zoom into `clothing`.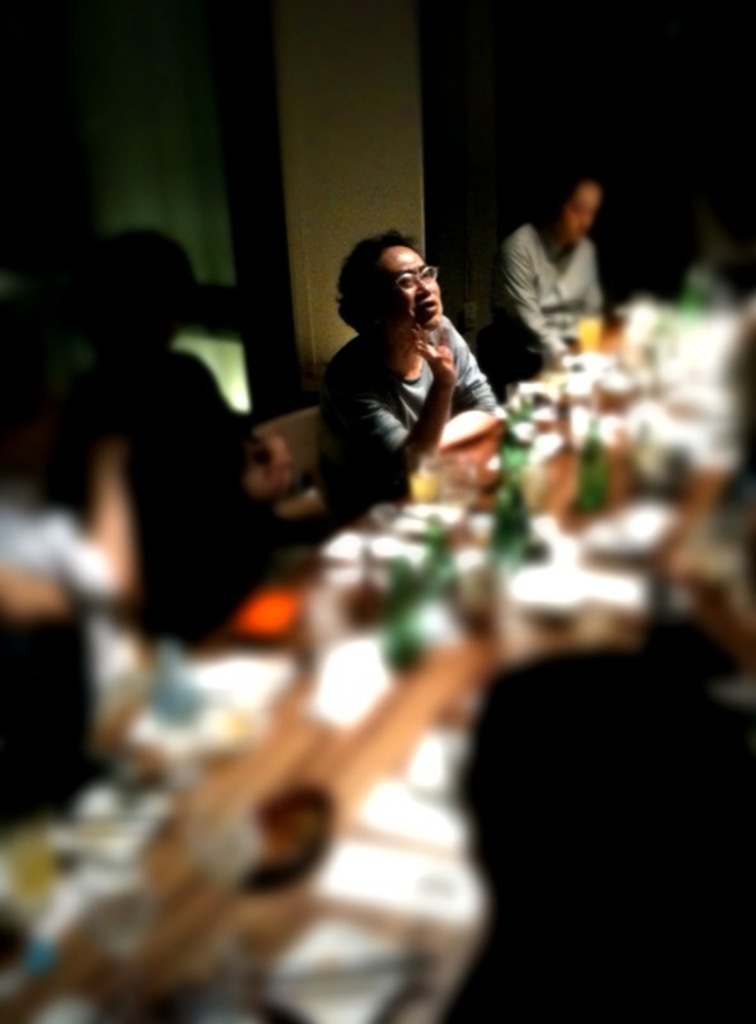
Zoom target: [left=435, top=612, right=755, bottom=1023].
